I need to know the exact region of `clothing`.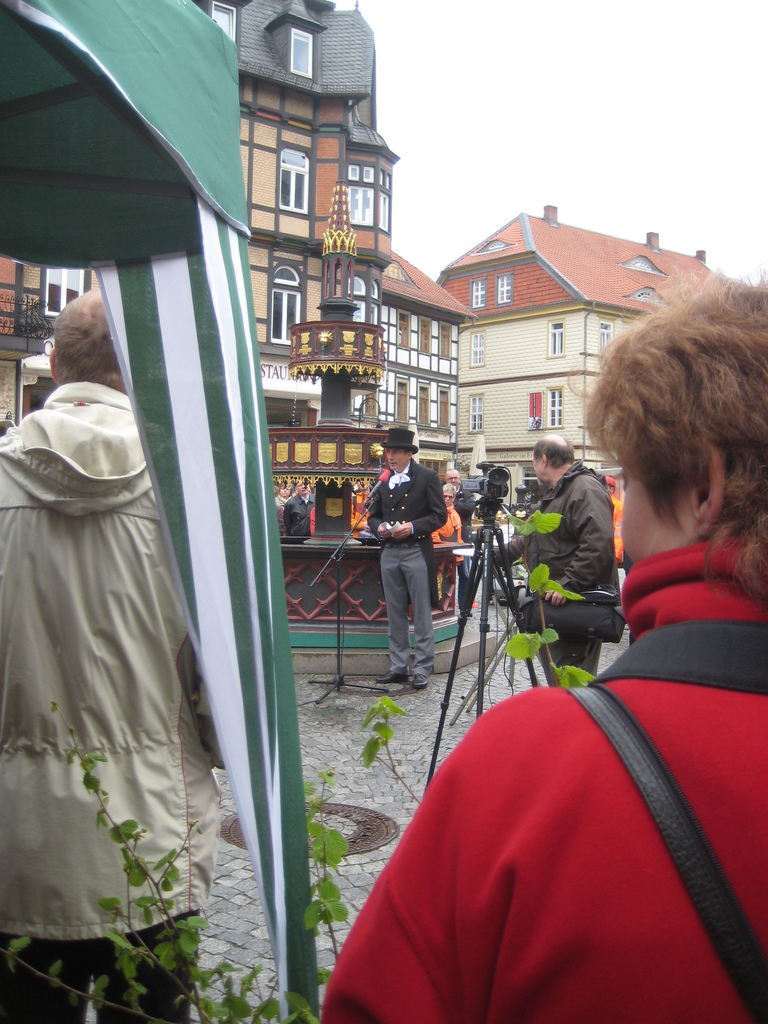
Region: box=[525, 456, 623, 599].
